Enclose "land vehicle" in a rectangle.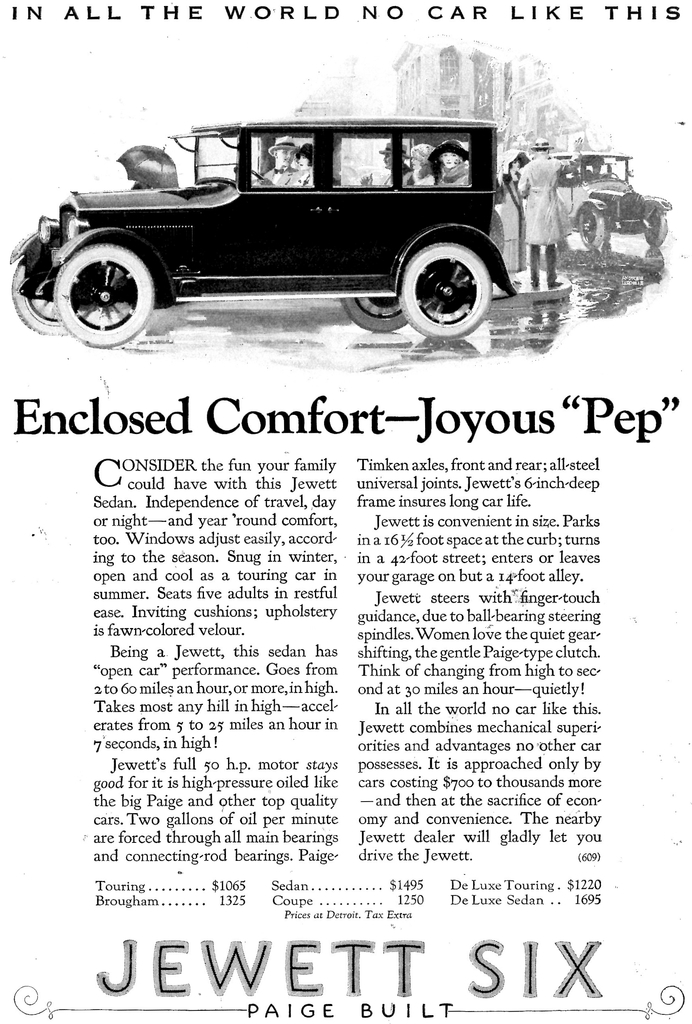
[13, 106, 561, 343].
